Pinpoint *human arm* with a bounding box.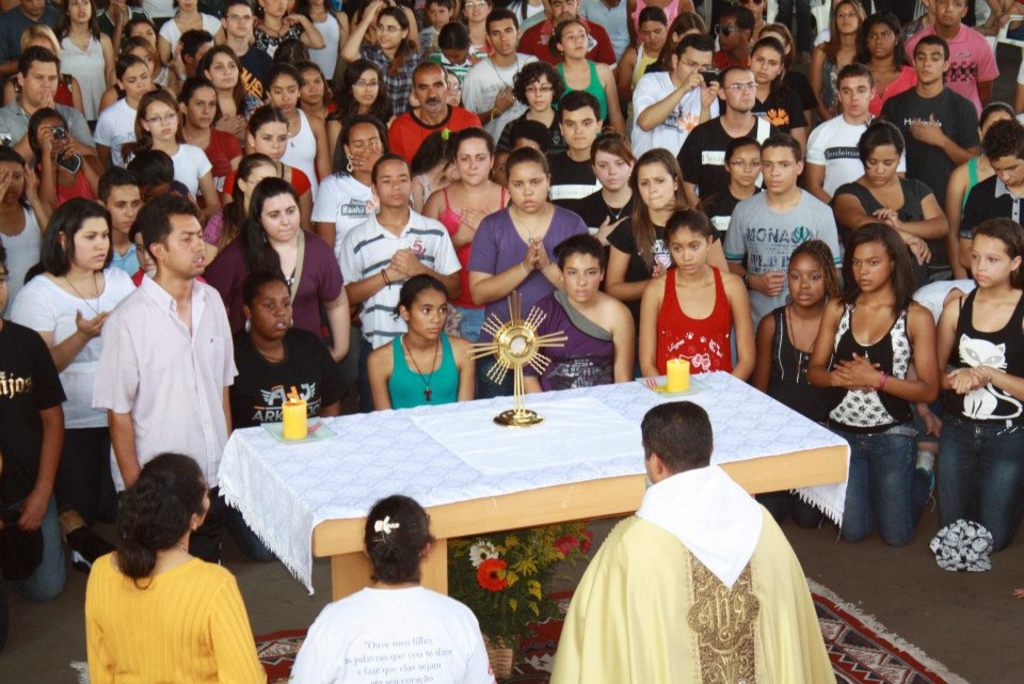
BBox(698, 76, 719, 124).
